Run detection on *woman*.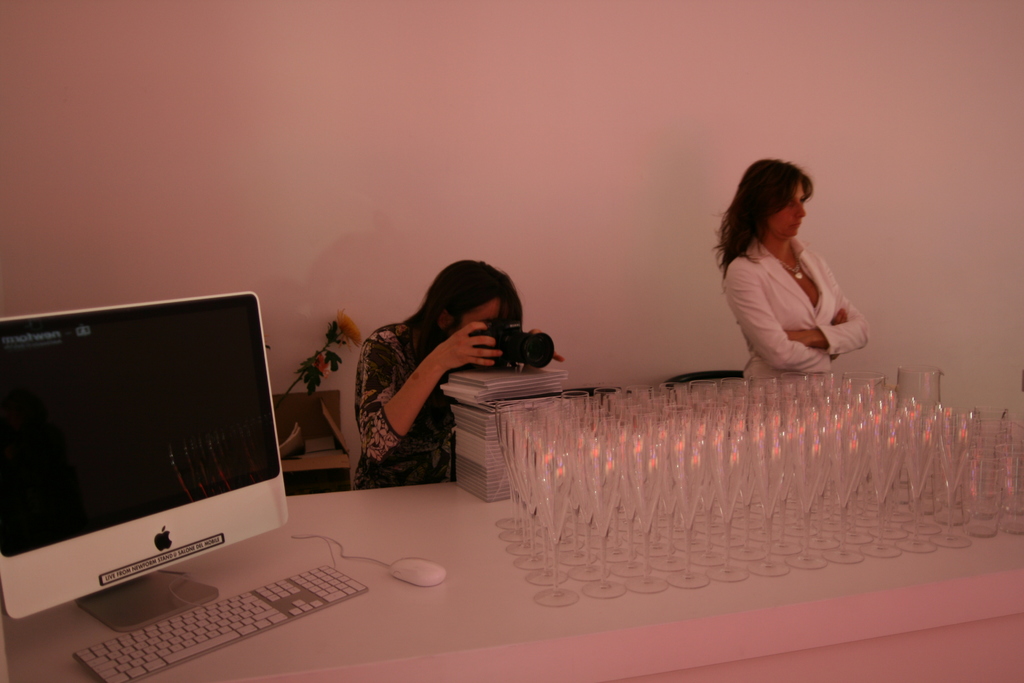
Result: rect(707, 156, 877, 403).
